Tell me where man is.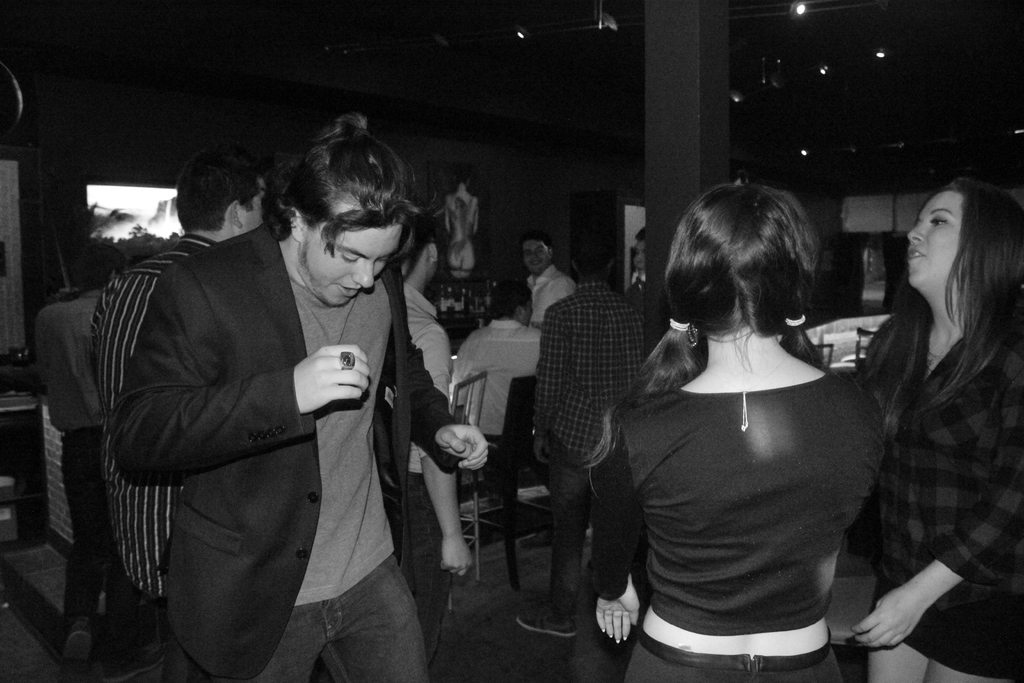
man is at crop(88, 145, 269, 682).
